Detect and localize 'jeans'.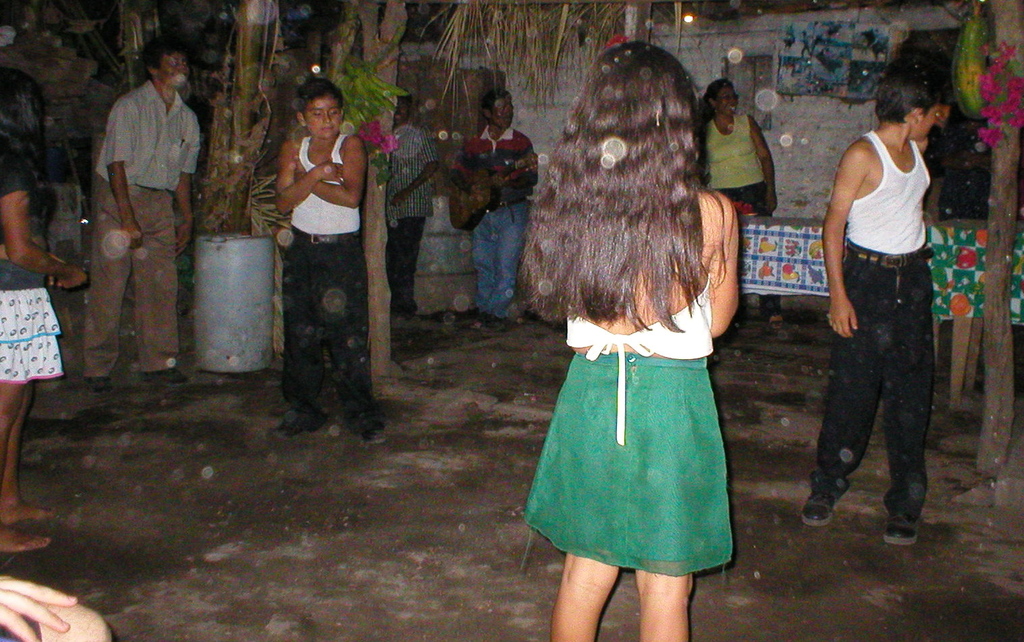
Localized at (470, 186, 537, 317).
